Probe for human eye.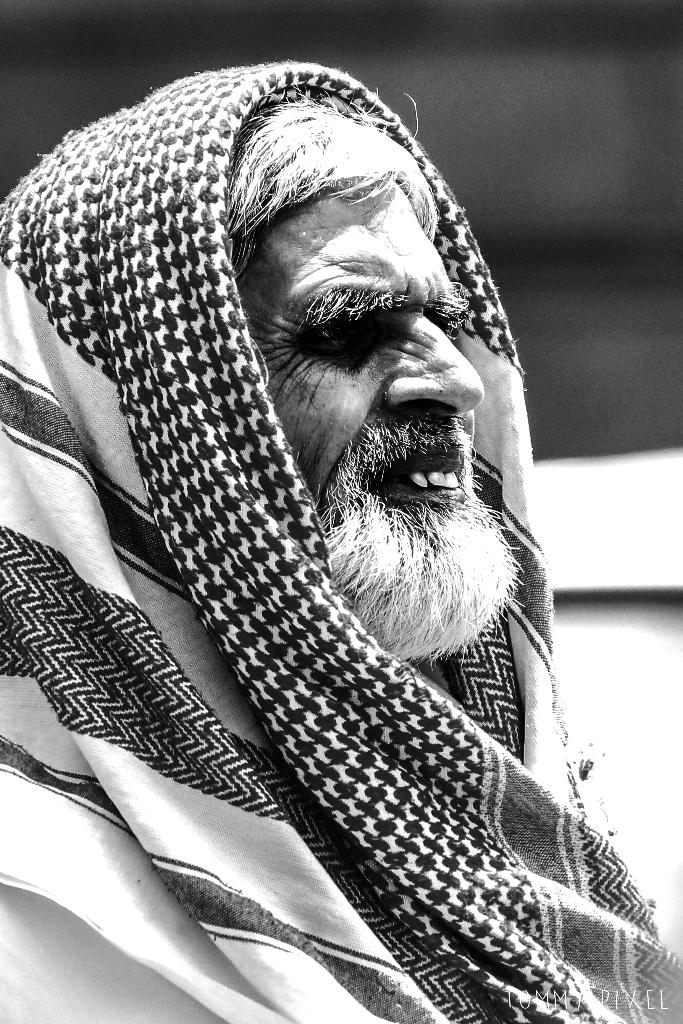
Probe result: {"left": 286, "top": 301, "right": 400, "bottom": 364}.
